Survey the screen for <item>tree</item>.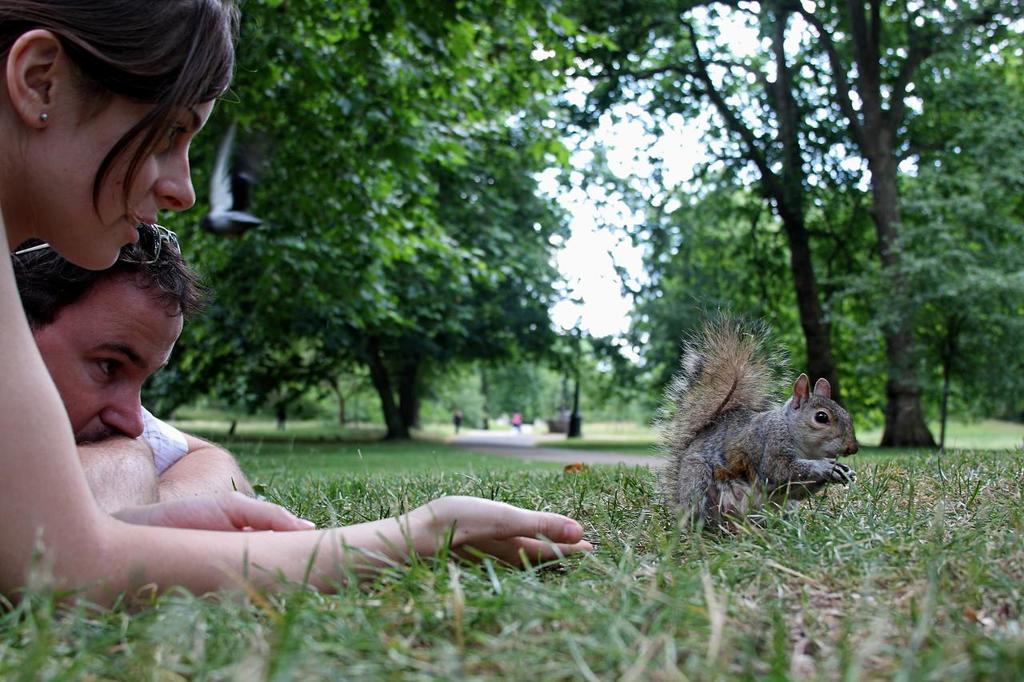
Survey found: x1=146 y1=0 x2=614 y2=438.
